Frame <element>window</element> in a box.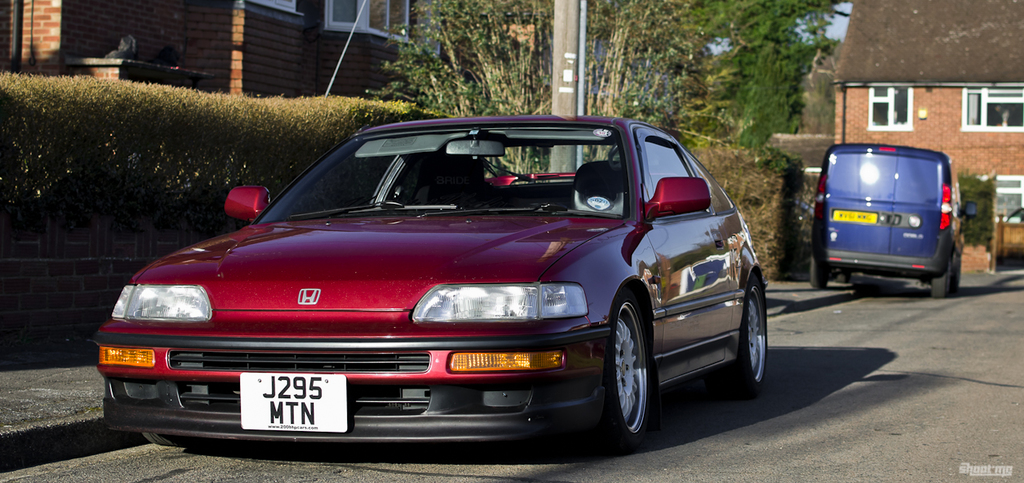
(x1=958, y1=88, x2=1023, y2=134).
